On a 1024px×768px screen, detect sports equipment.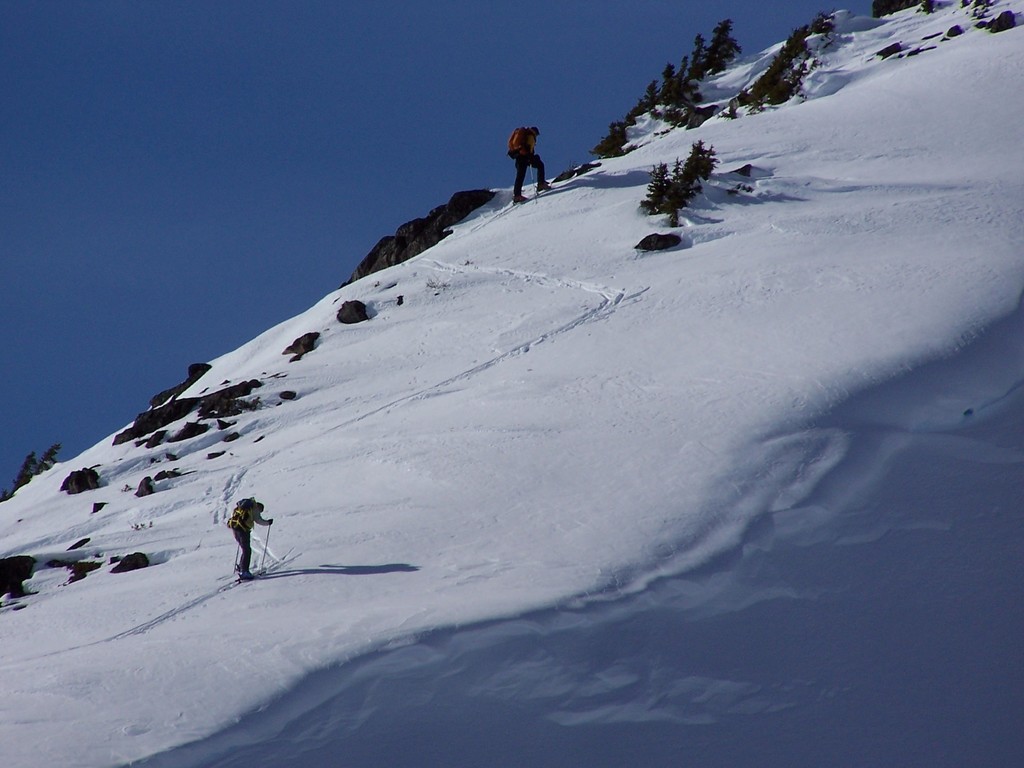
259:517:275:577.
